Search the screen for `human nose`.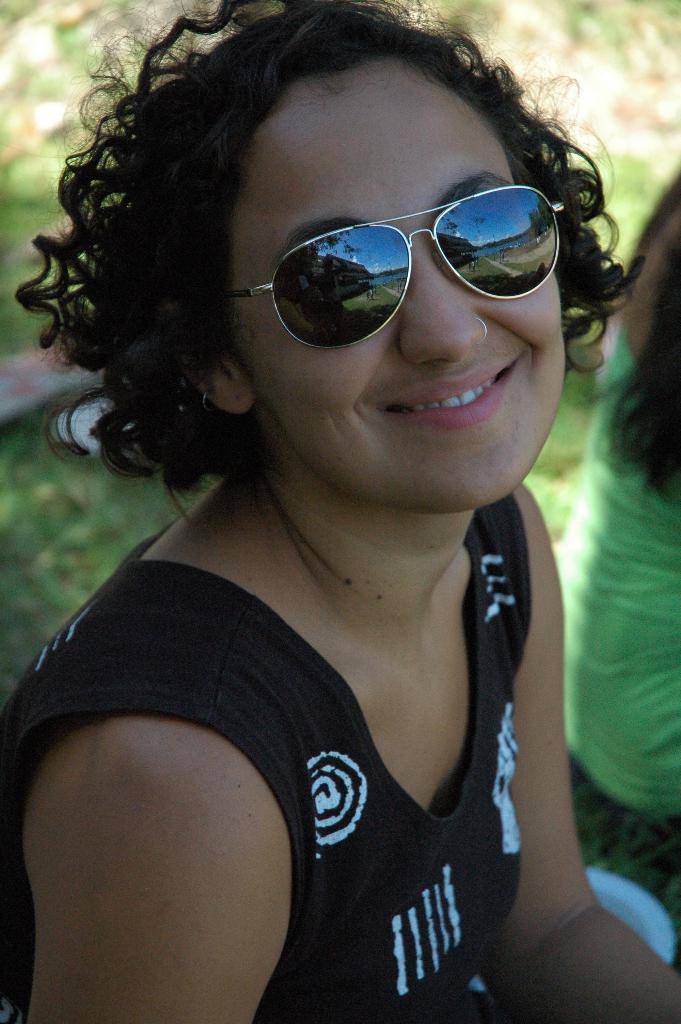
Found at rect(398, 232, 492, 368).
